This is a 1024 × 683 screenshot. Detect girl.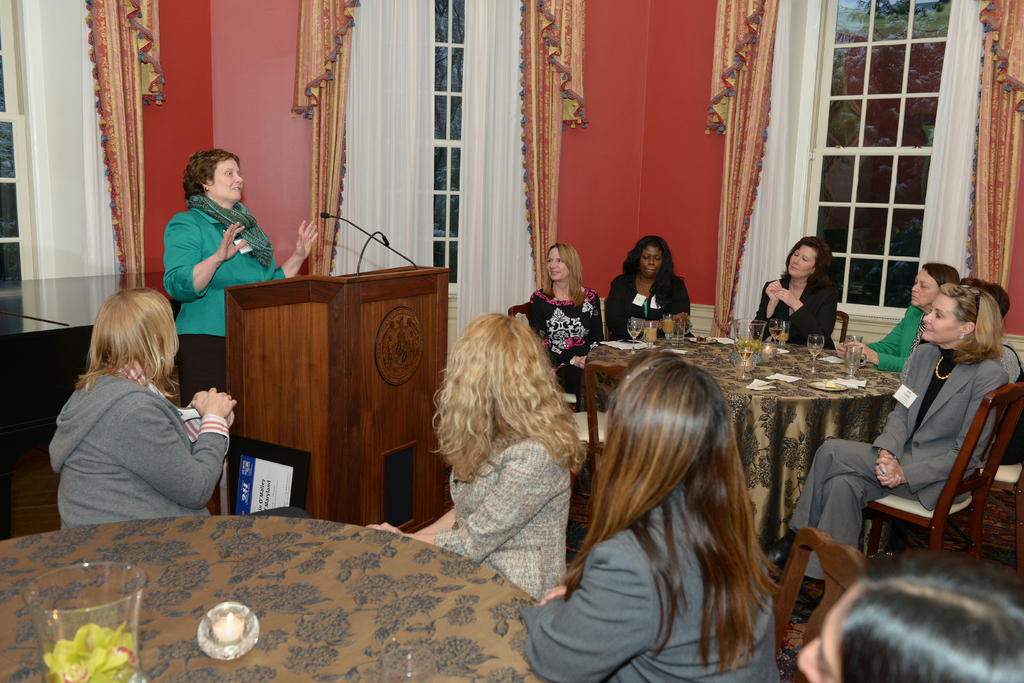
left=518, top=363, right=778, bottom=682.
